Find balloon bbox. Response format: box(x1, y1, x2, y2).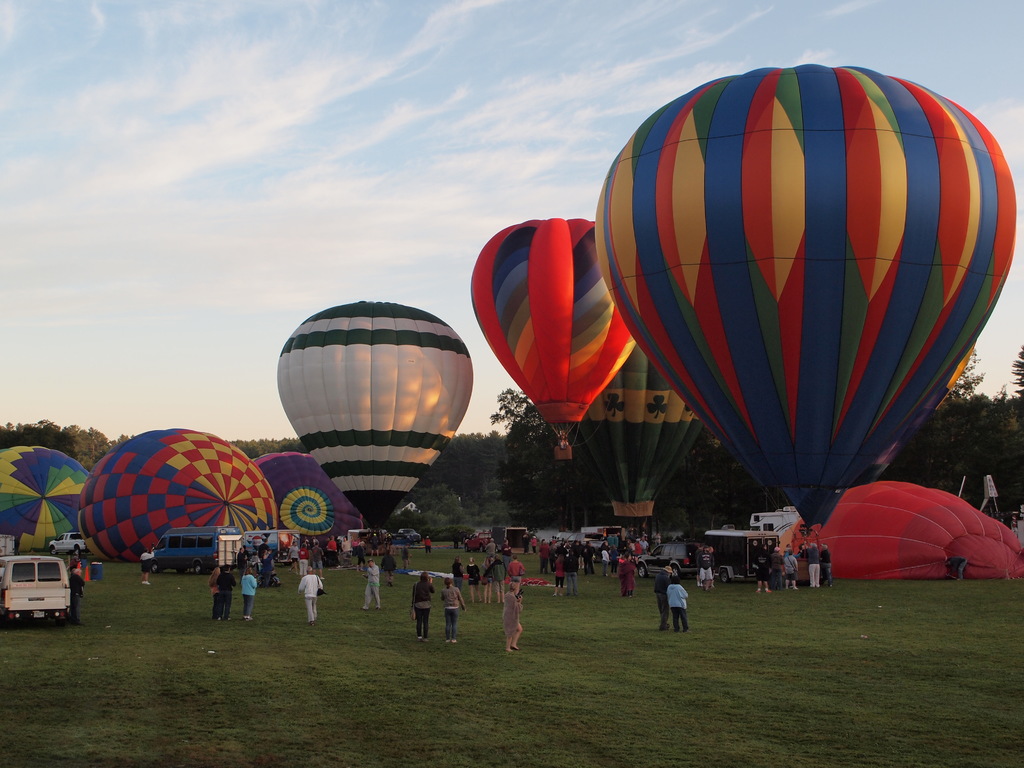
box(77, 422, 278, 561).
